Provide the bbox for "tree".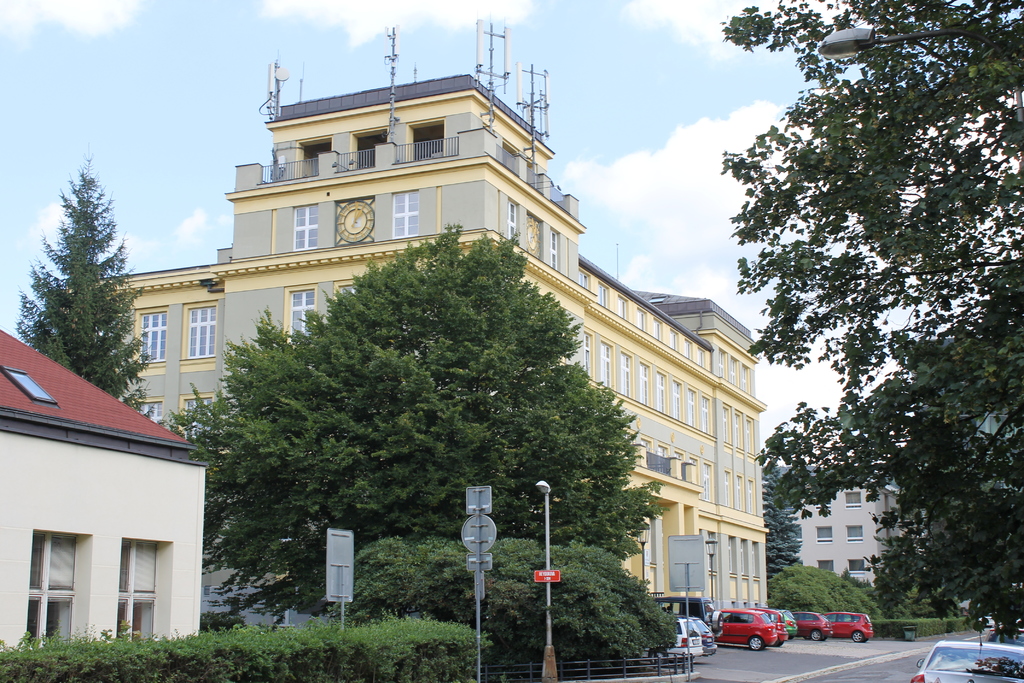
{"left": 168, "top": 224, "right": 660, "bottom": 627}.
